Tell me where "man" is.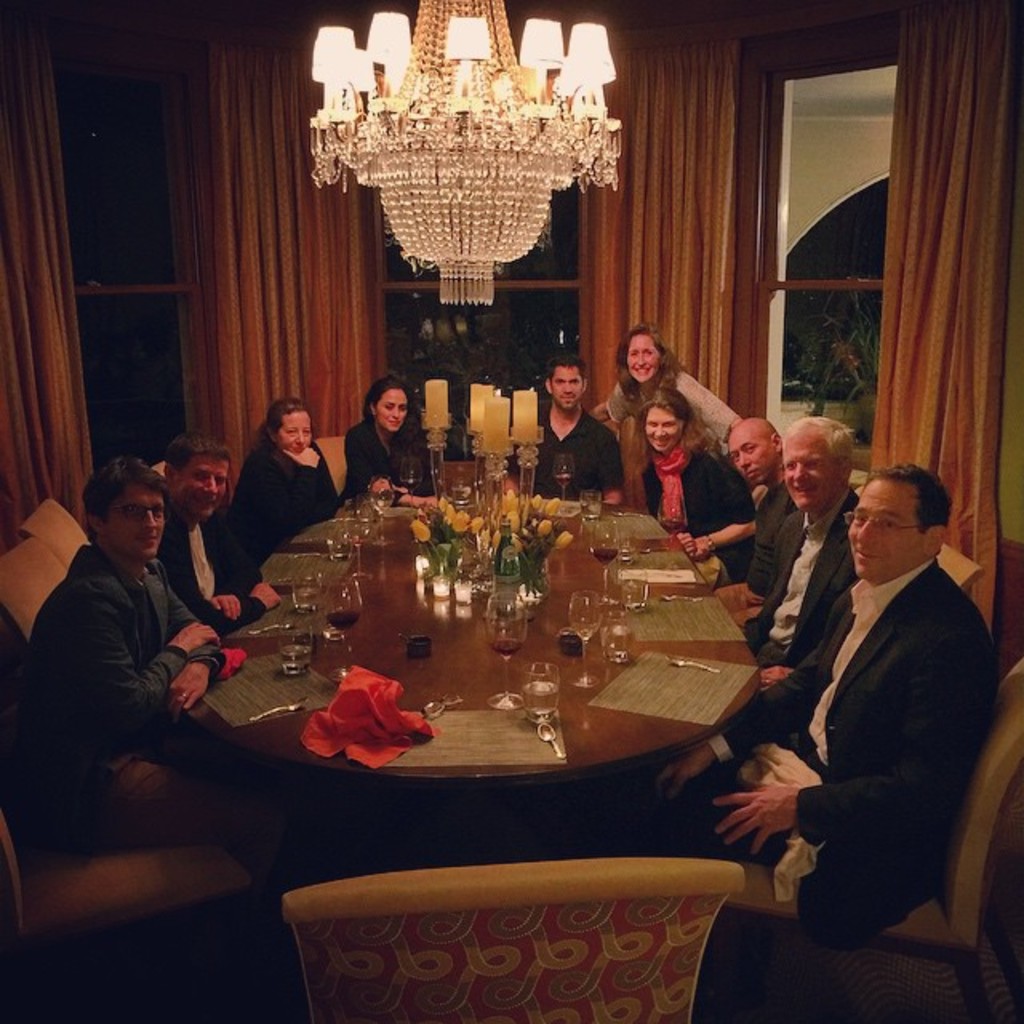
"man" is at x1=744, y1=410, x2=867, y2=742.
